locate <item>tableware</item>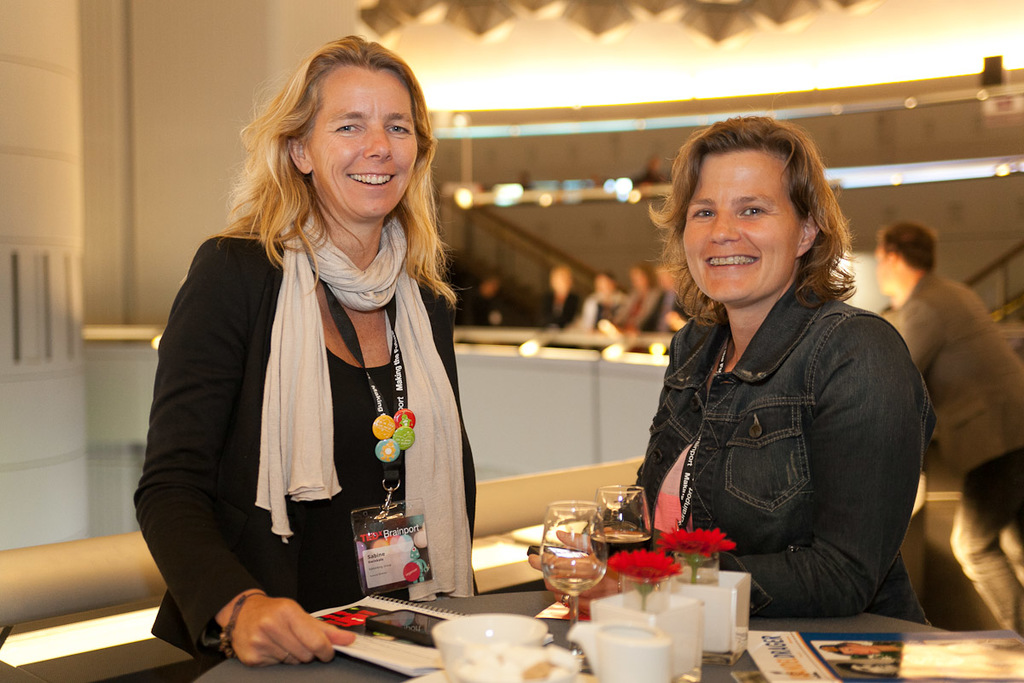
x1=593, y1=480, x2=653, y2=590
